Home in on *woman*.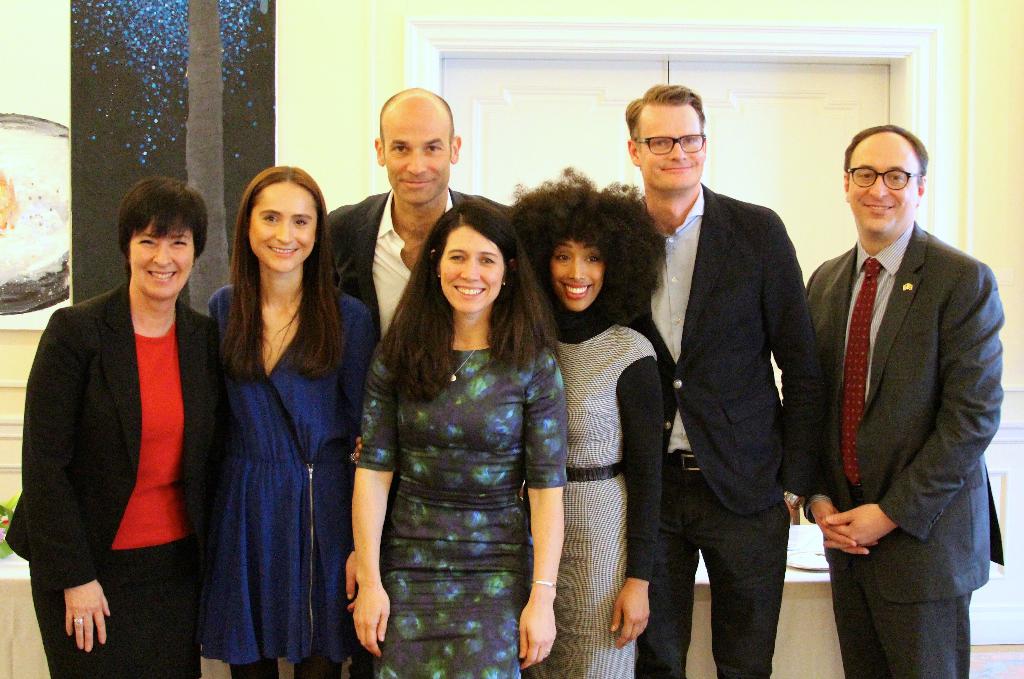
Homed in at {"x1": 348, "y1": 177, "x2": 567, "y2": 678}.
